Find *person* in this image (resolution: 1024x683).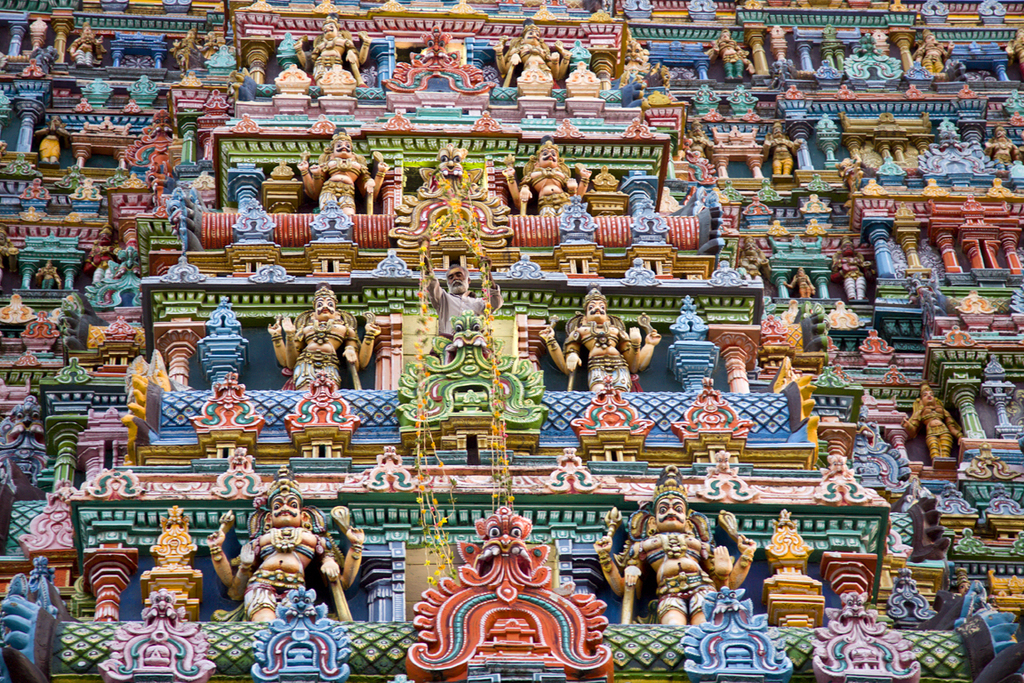
BBox(781, 267, 814, 296).
